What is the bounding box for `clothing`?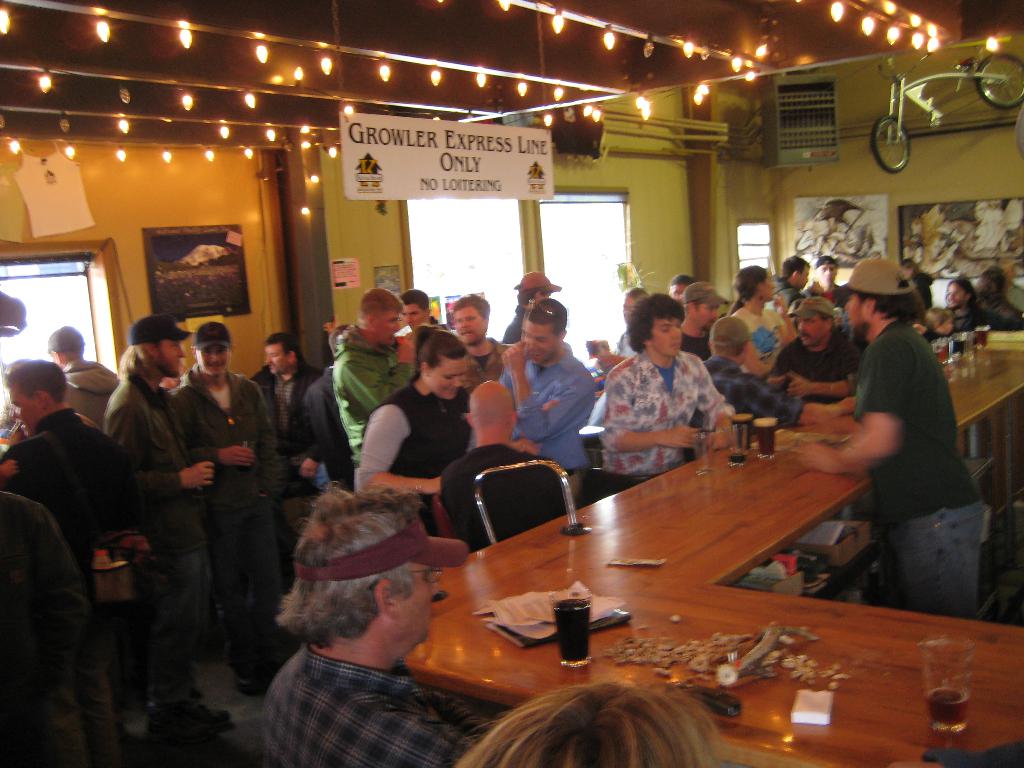
<bbox>602, 324, 730, 477</bbox>.
